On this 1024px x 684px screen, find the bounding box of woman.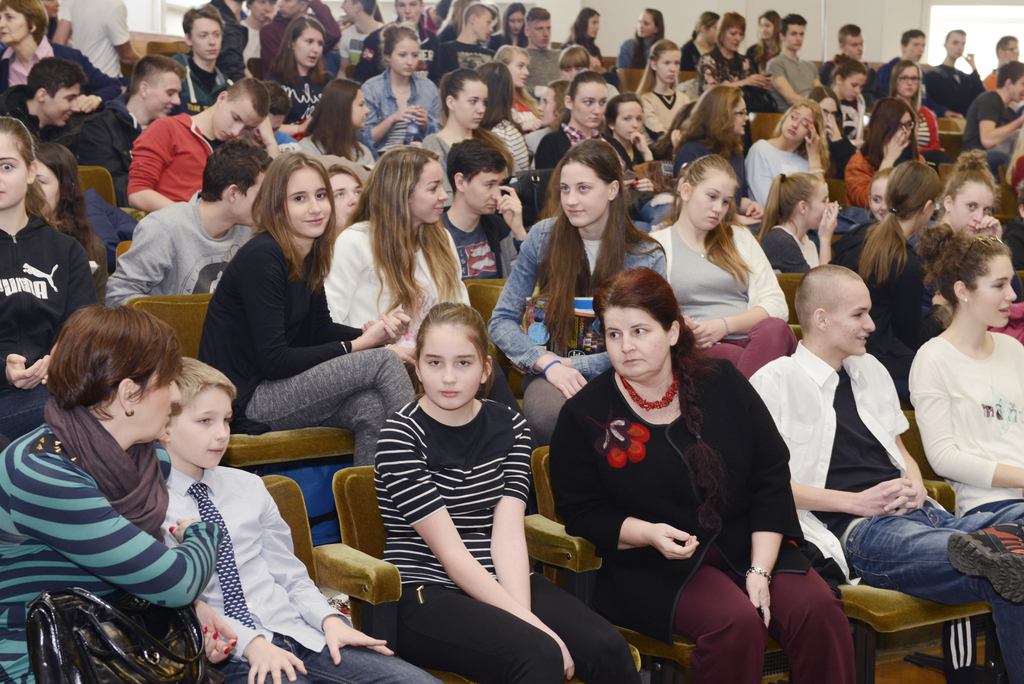
Bounding box: pyautogui.locateOnScreen(553, 10, 607, 60).
